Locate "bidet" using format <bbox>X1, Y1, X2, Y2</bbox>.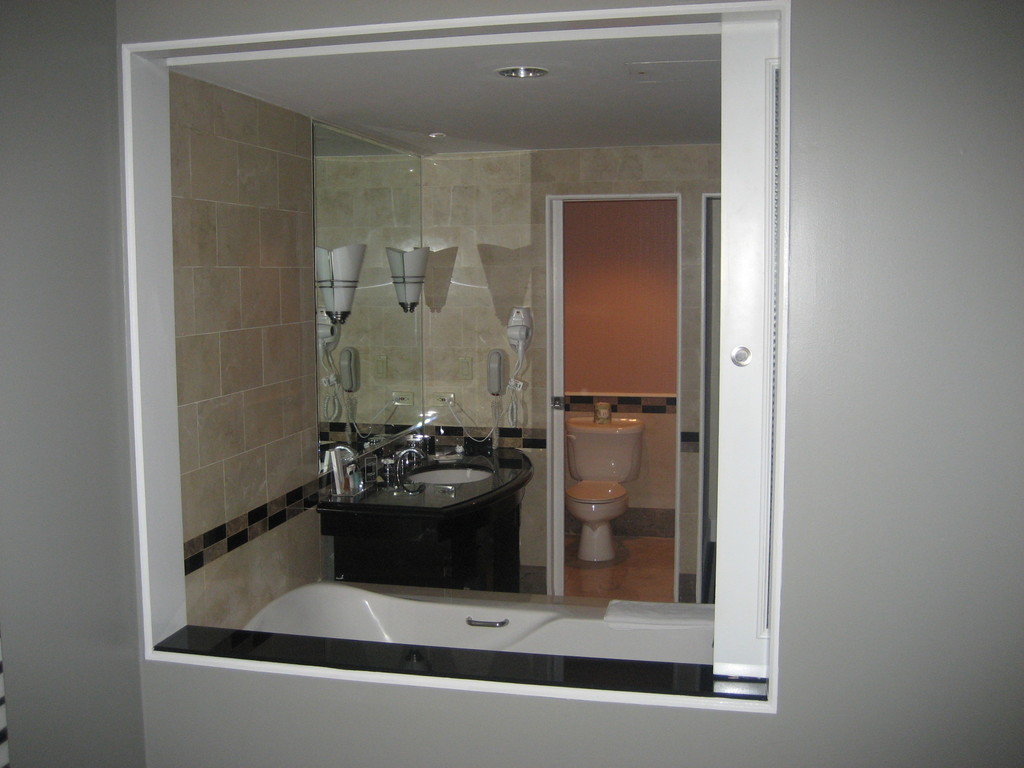
<bbox>568, 479, 630, 561</bbox>.
